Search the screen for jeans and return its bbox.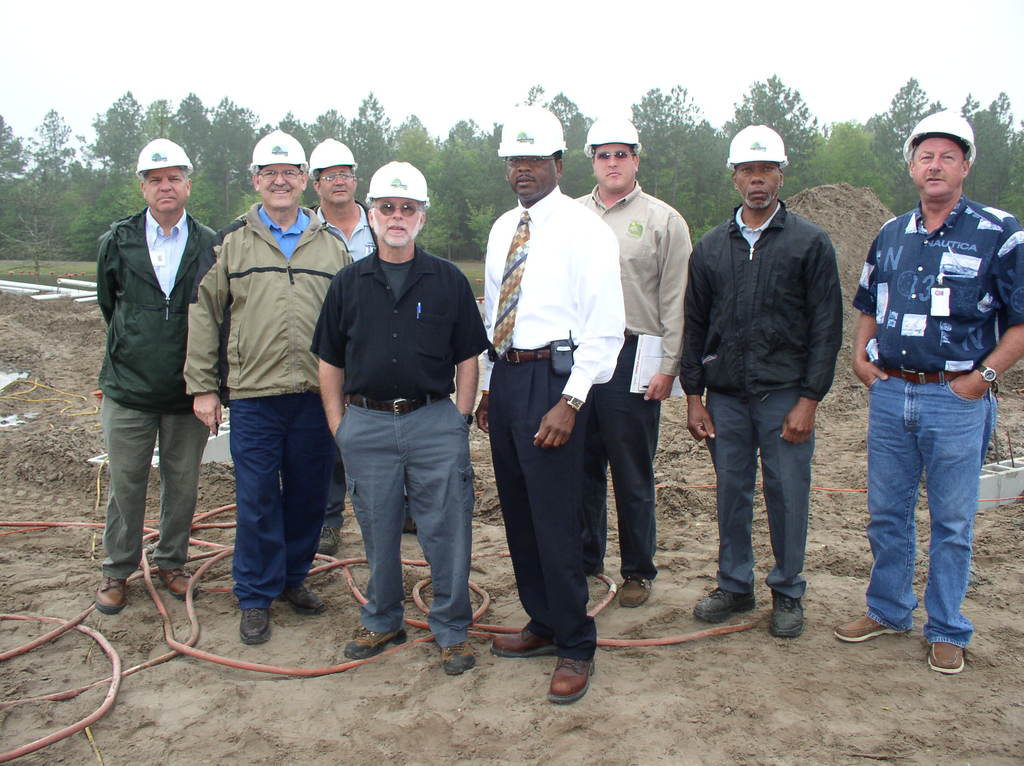
Found: x1=100 y1=394 x2=221 y2=584.
